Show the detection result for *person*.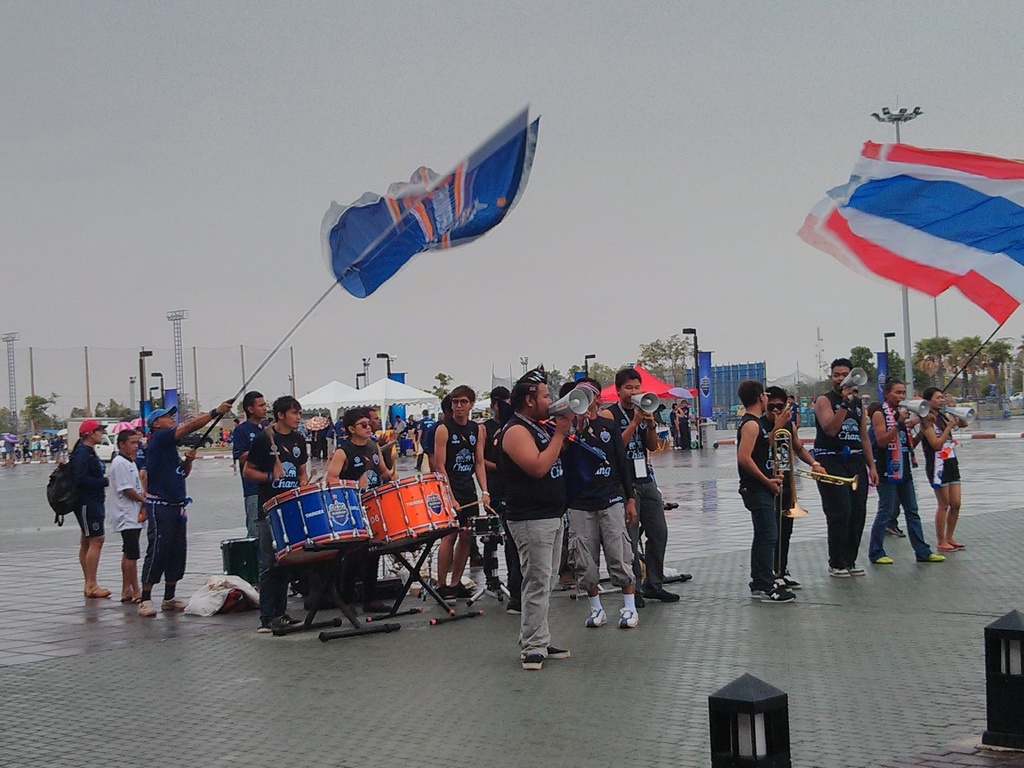
[44,407,118,607].
